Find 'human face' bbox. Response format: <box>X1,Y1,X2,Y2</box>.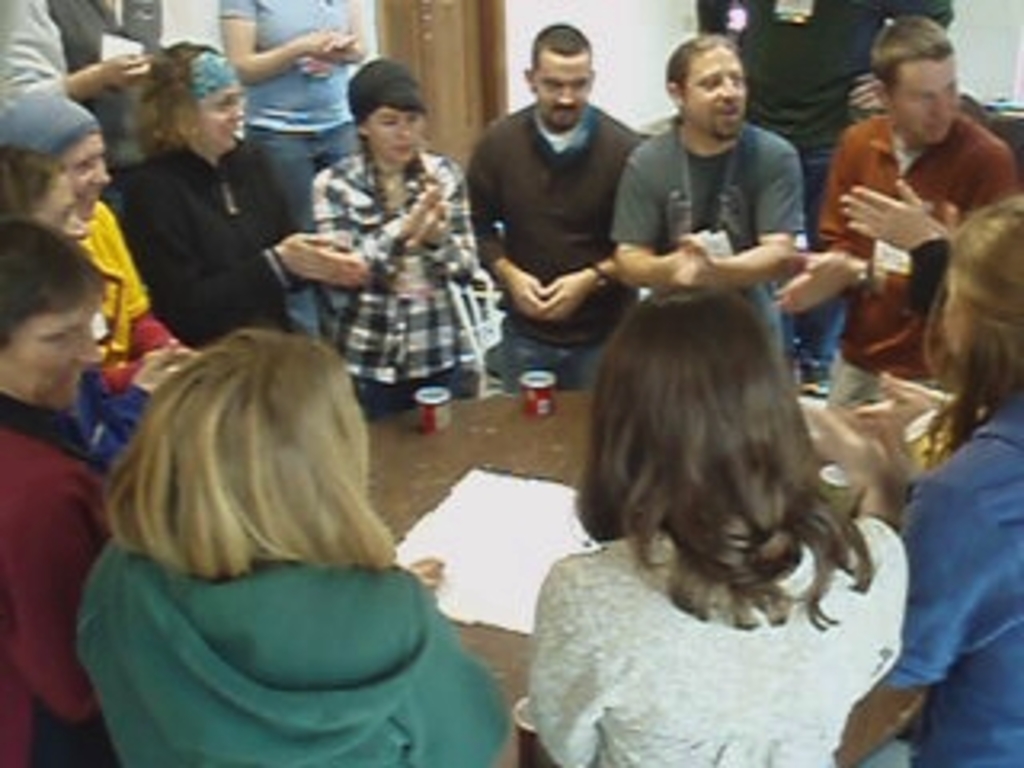
<box>48,128,115,227</box>.
